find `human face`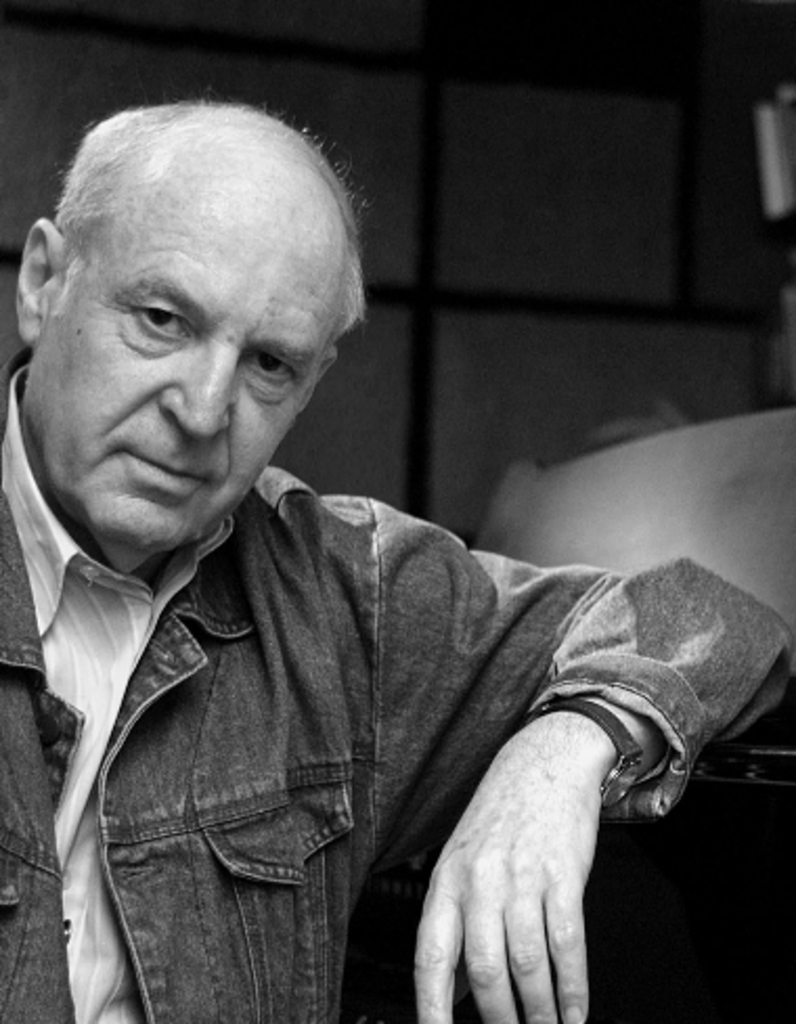
44/176/350/542
